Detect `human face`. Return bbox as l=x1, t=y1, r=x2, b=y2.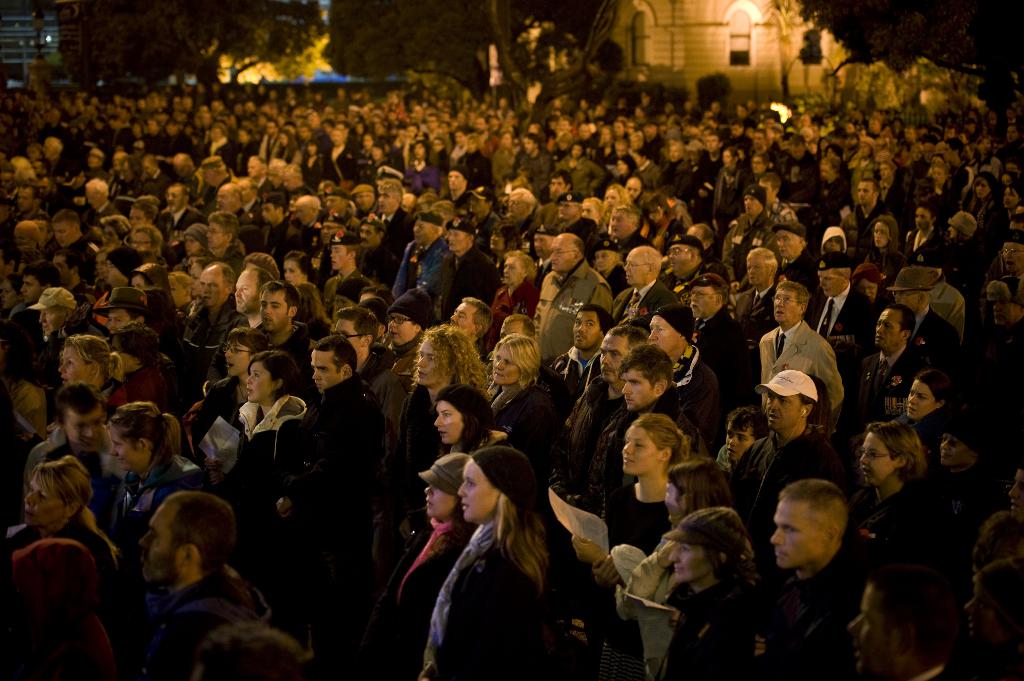
l=107, t=311, r=133, b=335.
